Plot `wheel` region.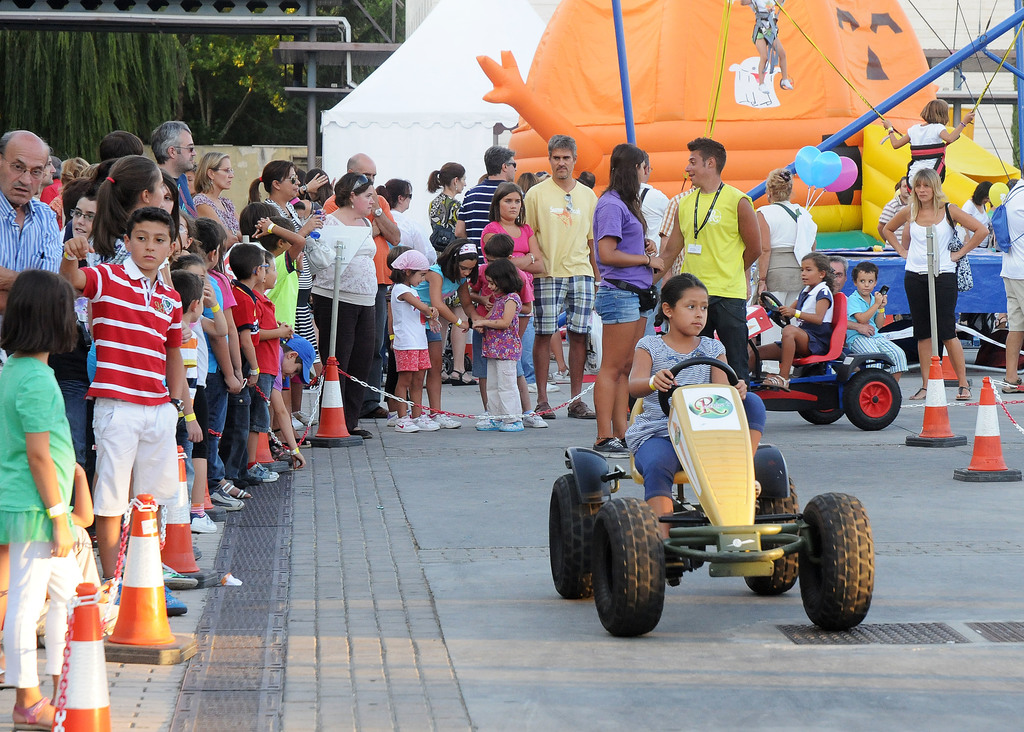
Plotted at rect(744, 477, 801, 598).
